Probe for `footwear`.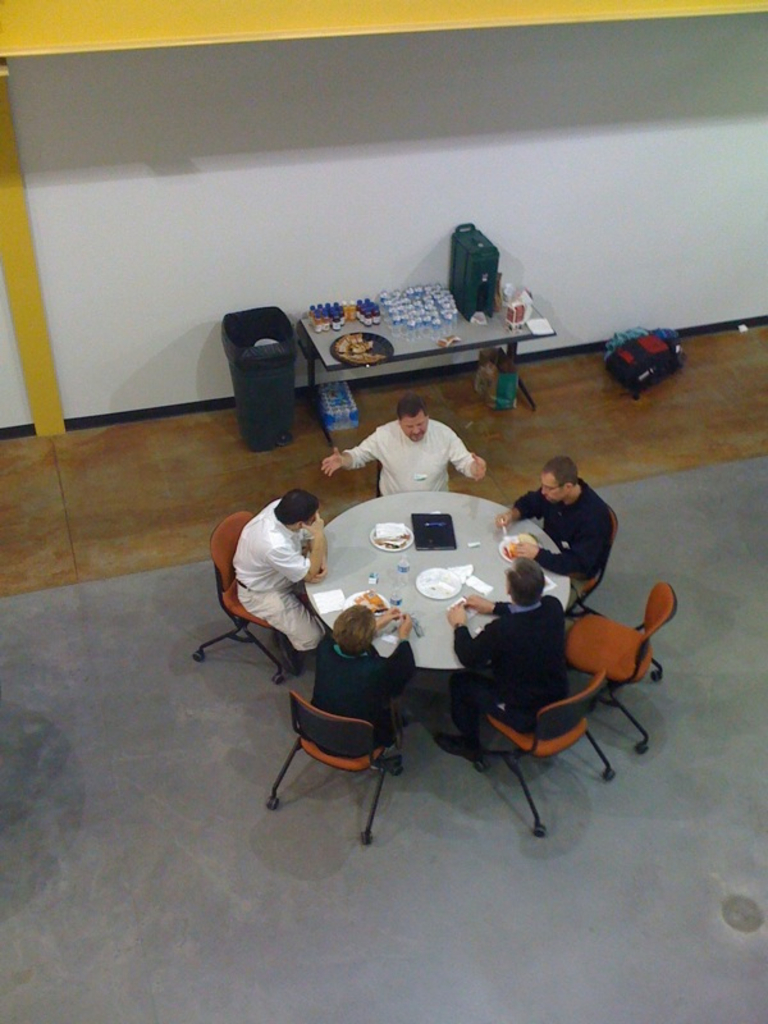
Probe result: bbox(274, 630, 301, 677).
